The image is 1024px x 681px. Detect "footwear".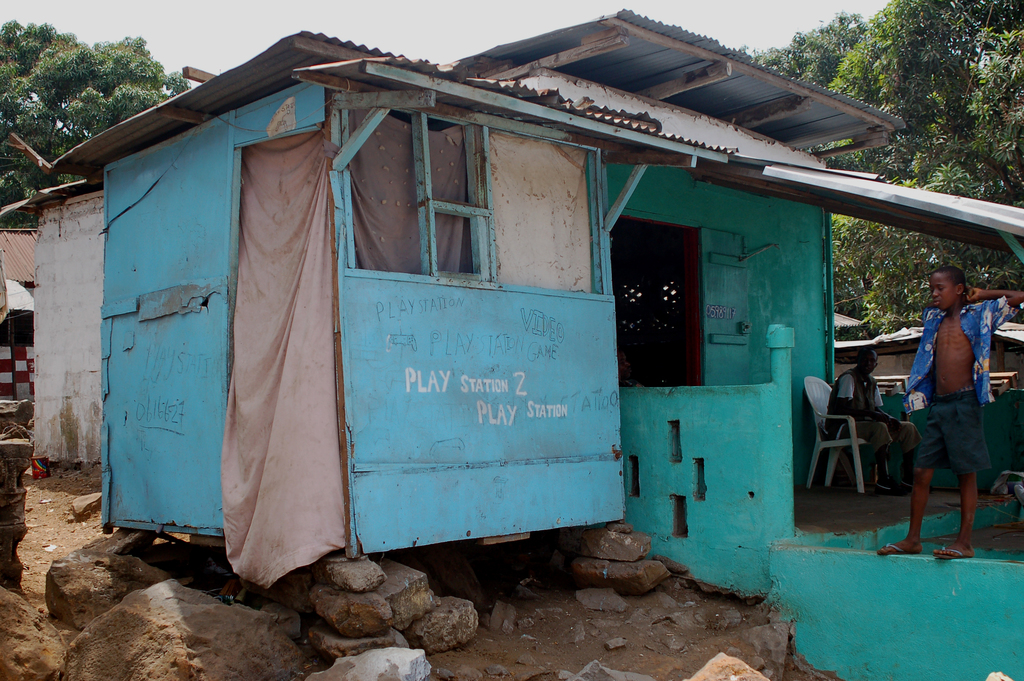
Detection: box=[877, 543, 916, 553].
